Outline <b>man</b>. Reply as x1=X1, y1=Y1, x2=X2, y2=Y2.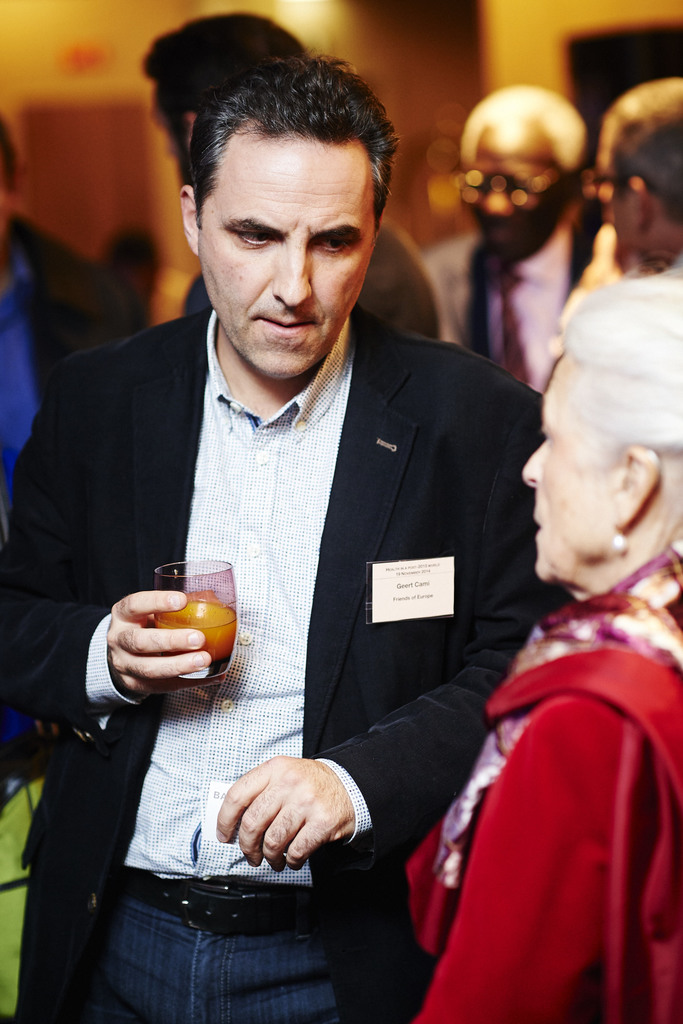
x1=150, y1=6, x2=447, y2=342.
